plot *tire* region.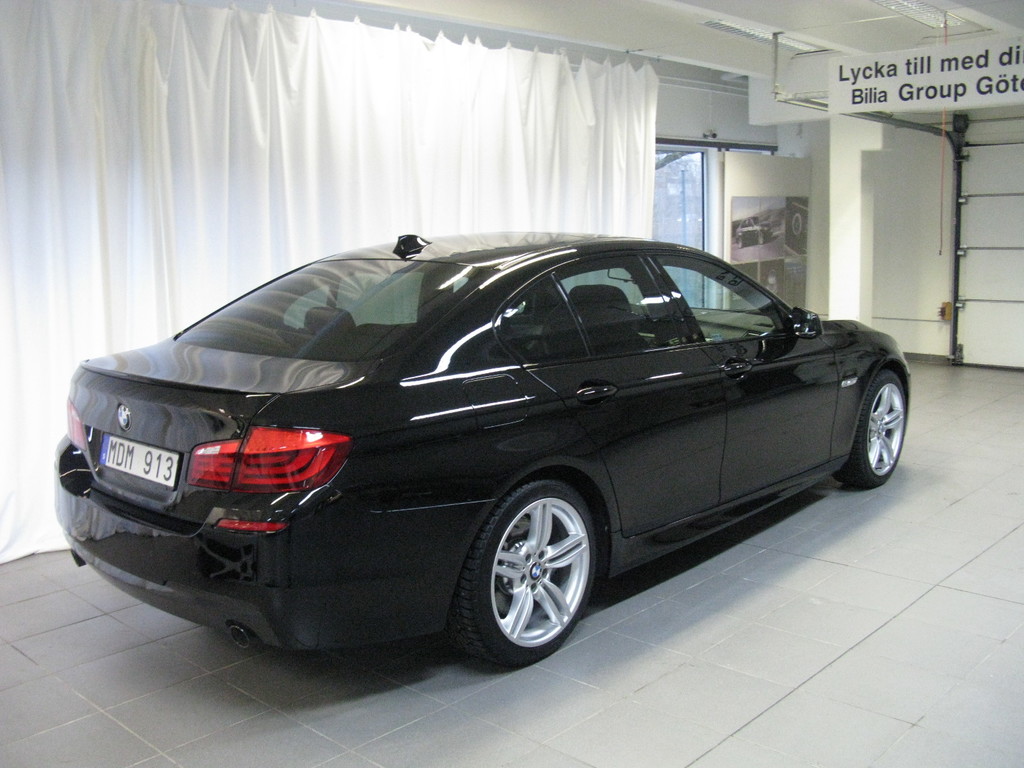
Plotted at (left=758, top=232, right=764, bottom=244).
